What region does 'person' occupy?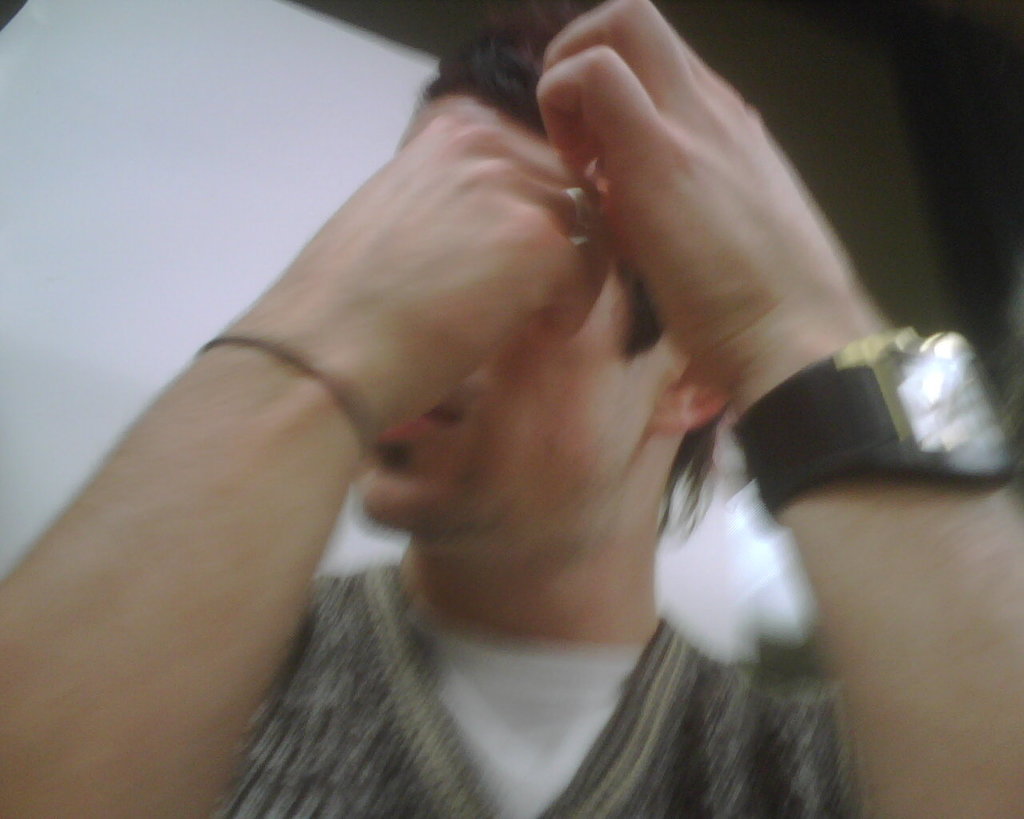
Rect(0, 13, 1010, 793).
